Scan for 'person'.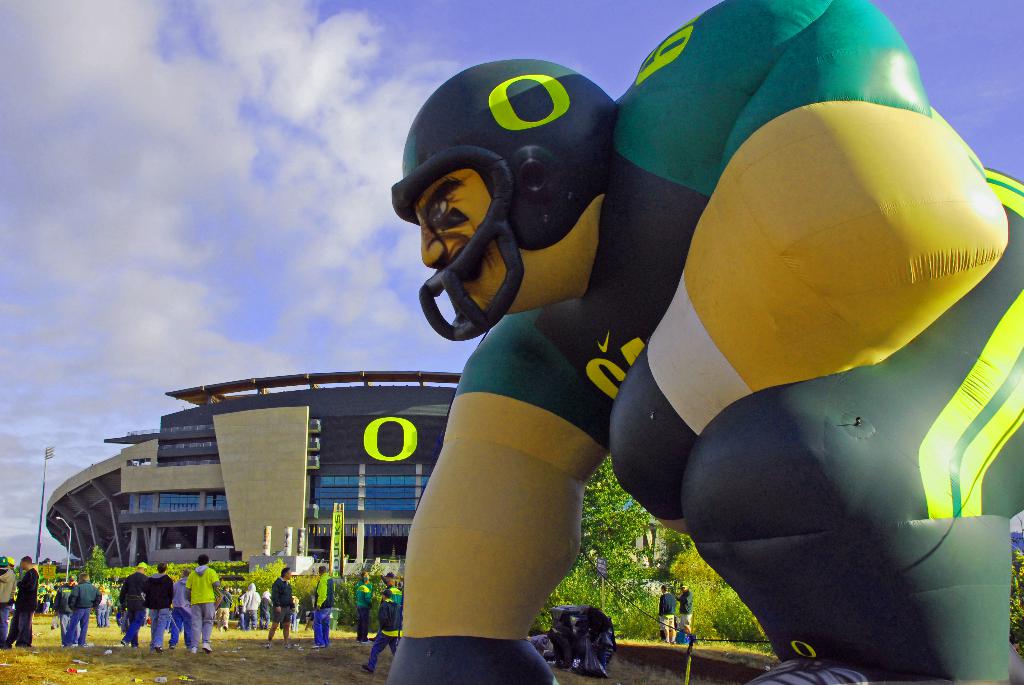
Scan result: Rect(0, 553, 35, 647).
